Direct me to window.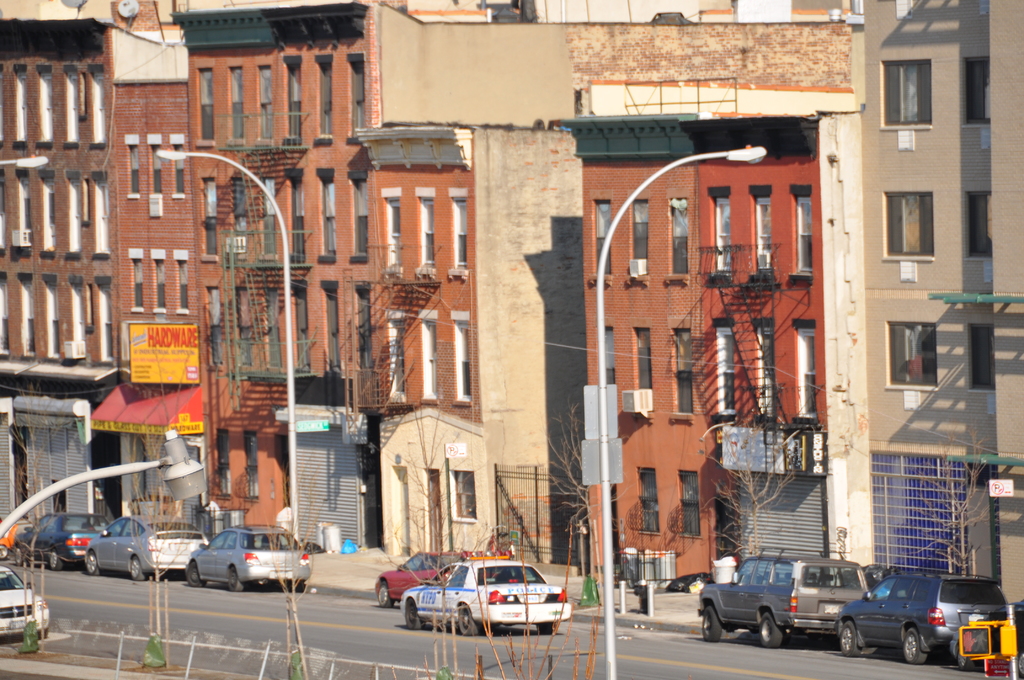
Direction: [x1=415, y1=306, x2=440, y2=403].
